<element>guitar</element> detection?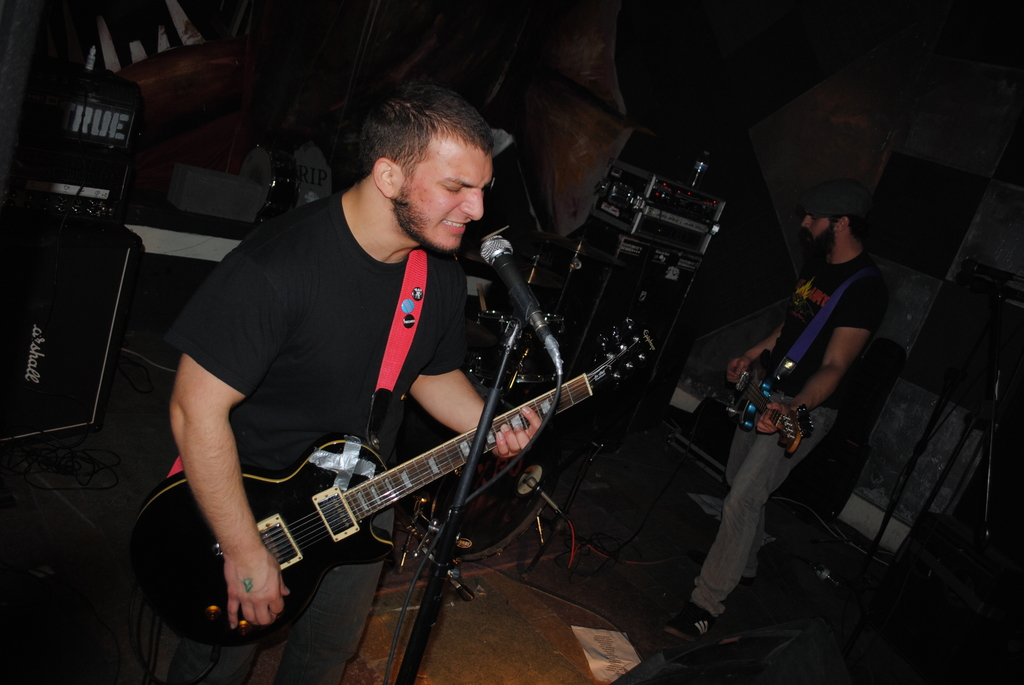
box=[157, 356, 600, 650]
